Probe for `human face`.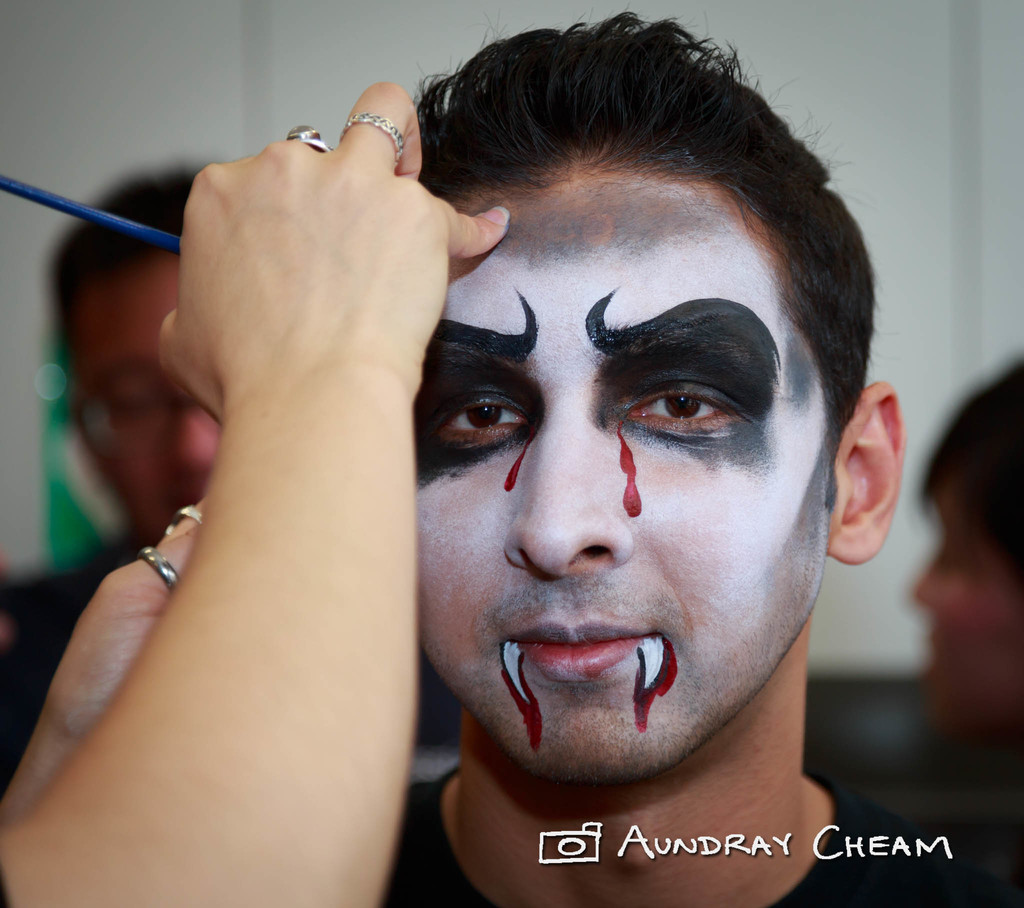
Probe result: (x1=412, y1=186, x2=834, y2=773).
